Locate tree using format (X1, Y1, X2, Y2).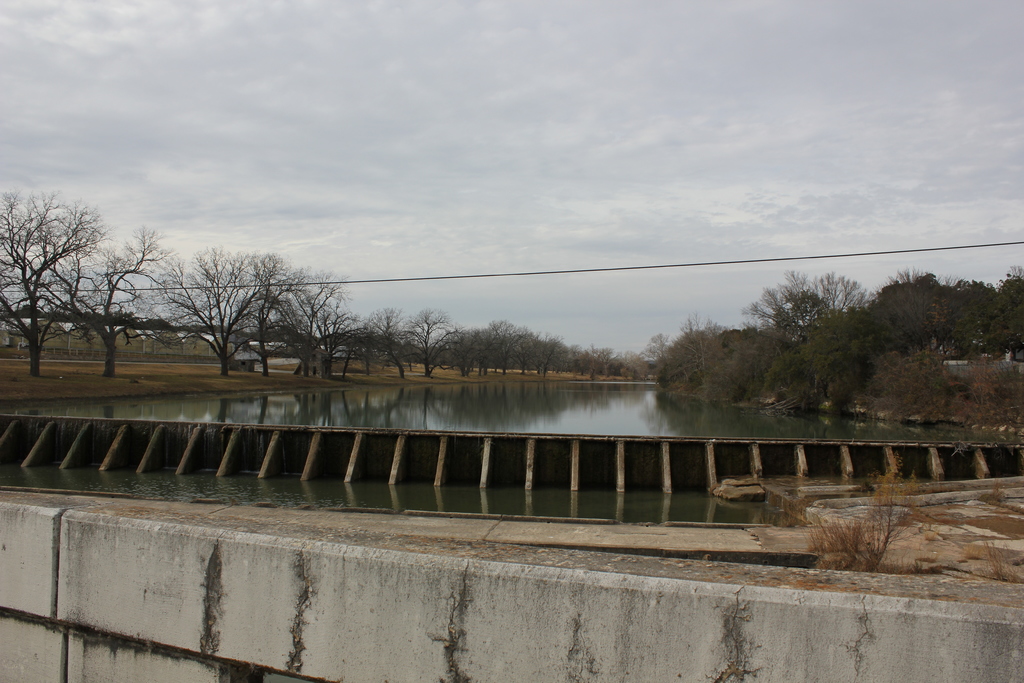
(0, 185, 110, 377).
